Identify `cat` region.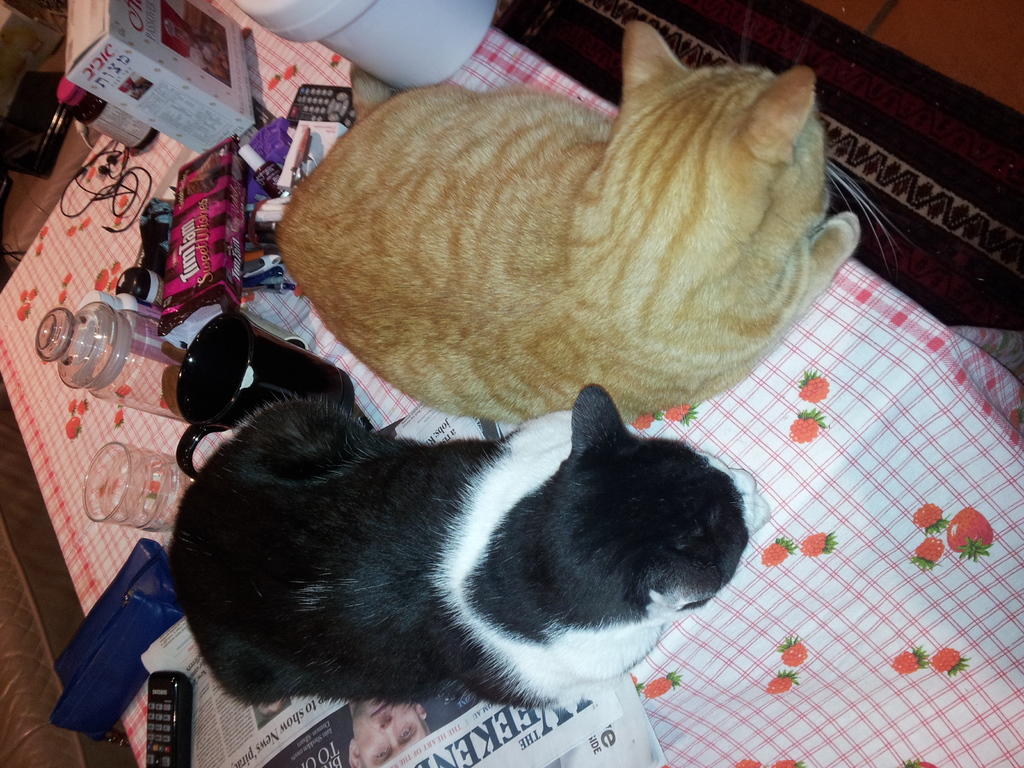
Region: <box>276,22,924,428</box>.
